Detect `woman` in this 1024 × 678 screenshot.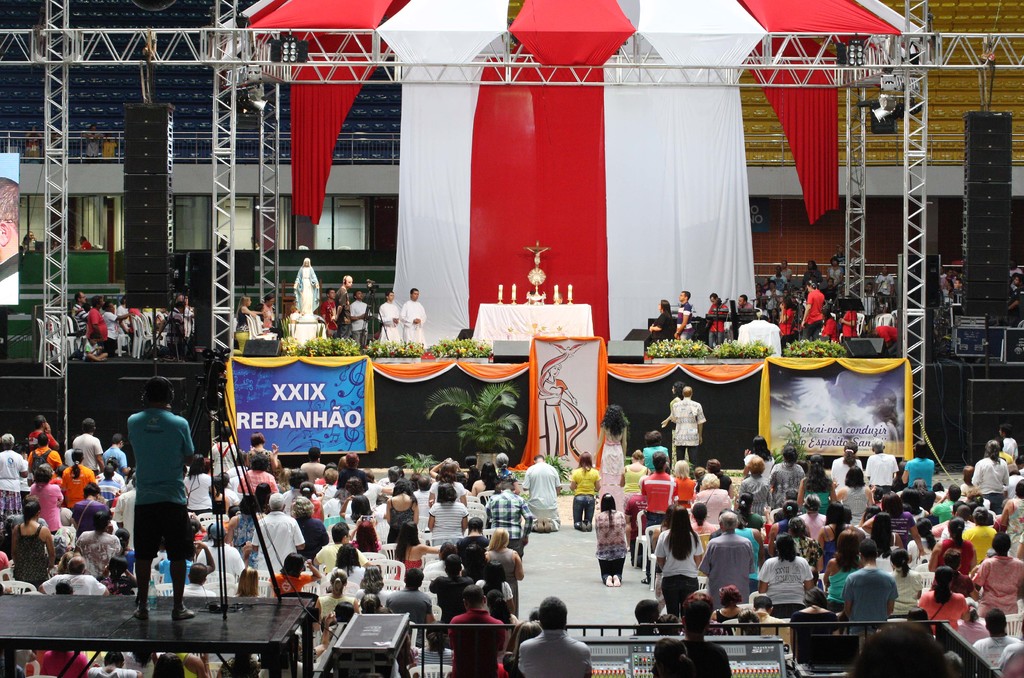
Detection: bbox(687, 502, 717, 534).
